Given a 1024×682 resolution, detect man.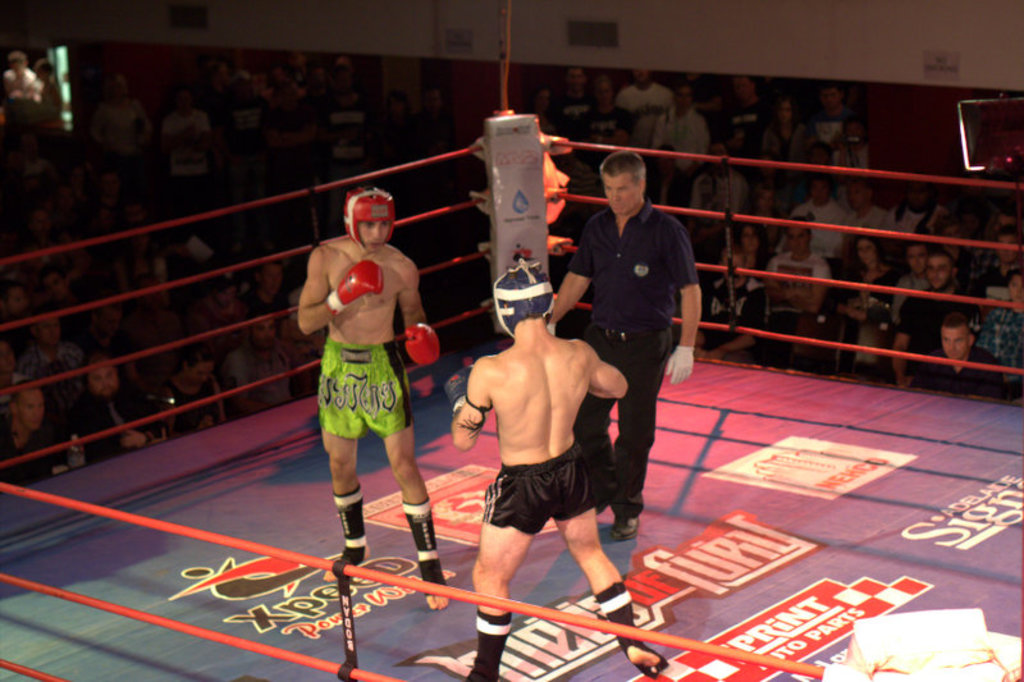
[710, 75, 768, 163].
